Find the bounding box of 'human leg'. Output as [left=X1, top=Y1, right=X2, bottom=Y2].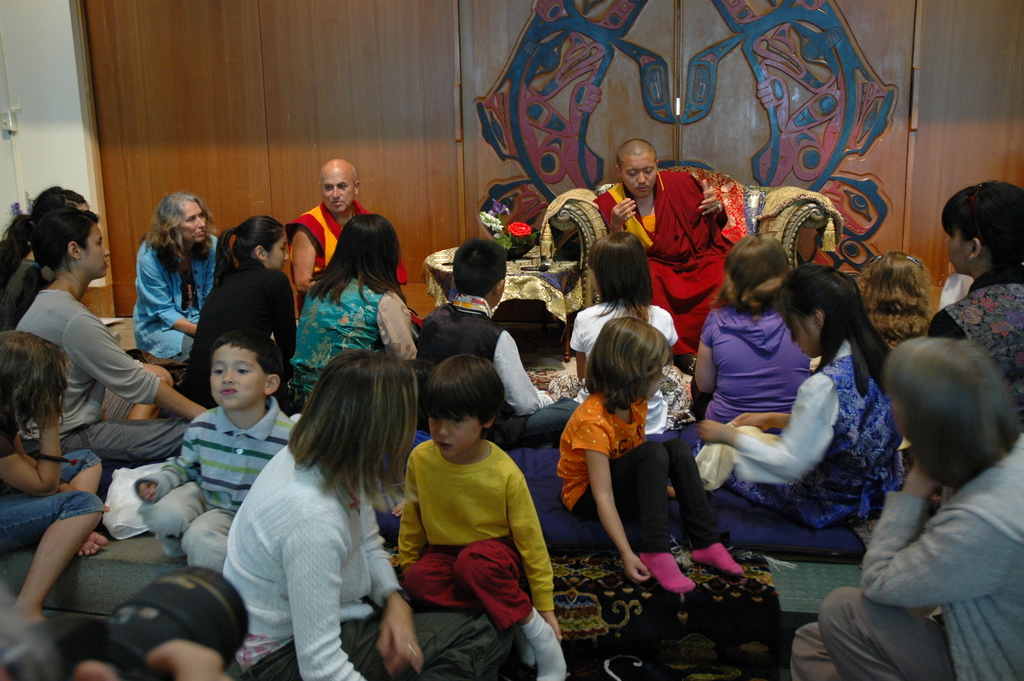
[left=660, top=434, right=737, bottom=571].
